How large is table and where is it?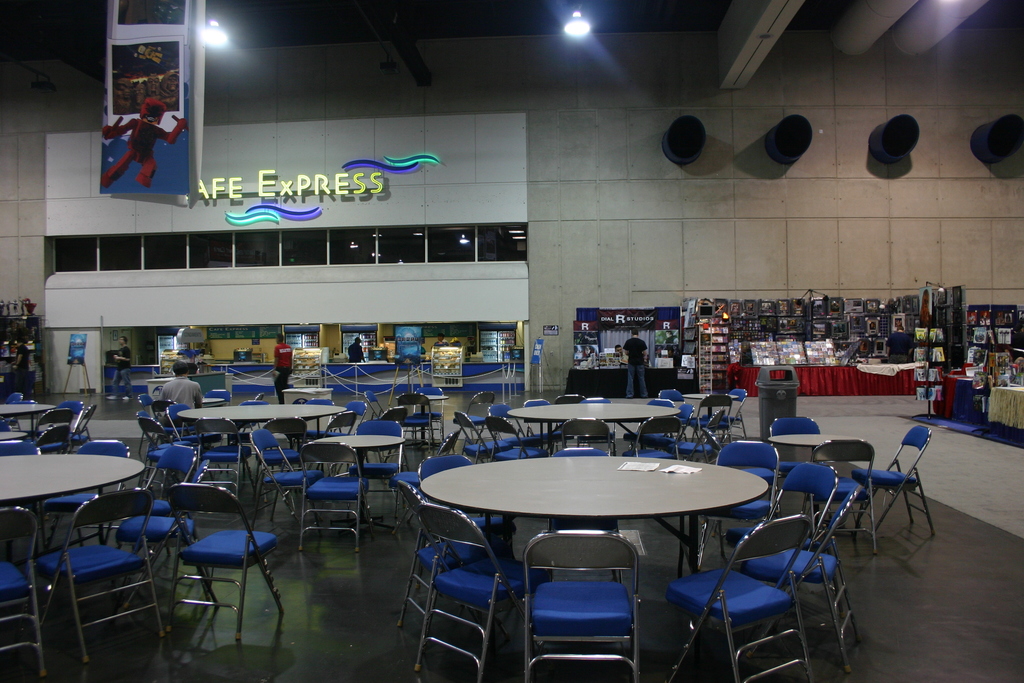
Bounding box: bbox=(508, 403, 680, 425).
